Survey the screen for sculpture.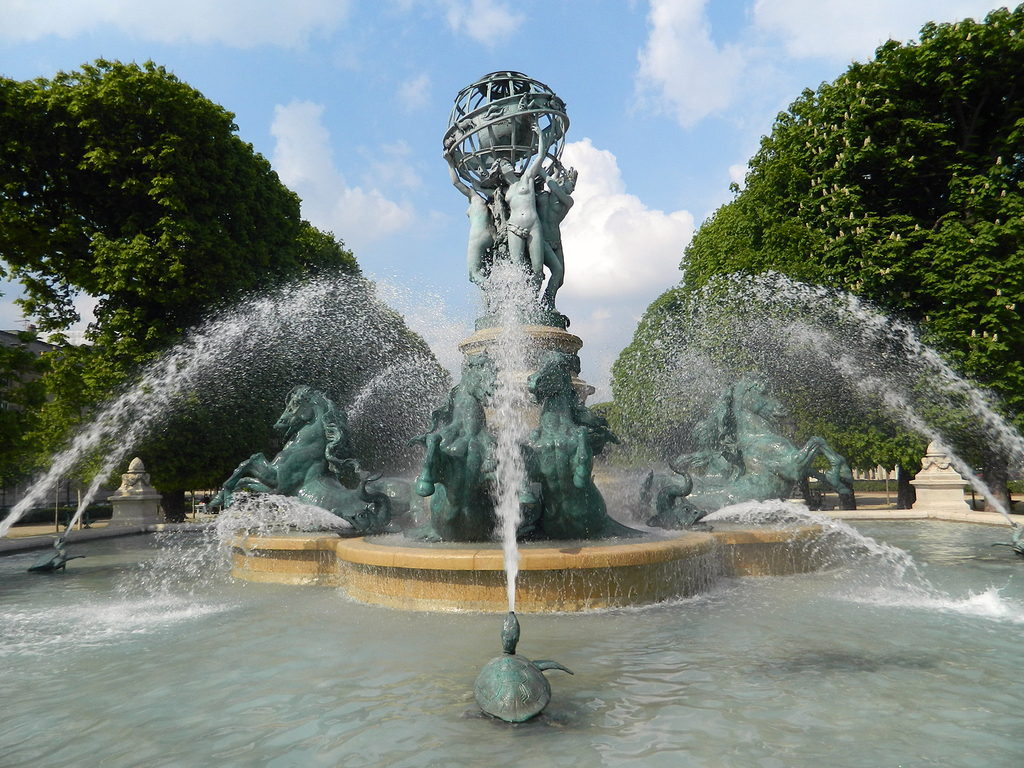
Survey found: 481:114:542:304.
